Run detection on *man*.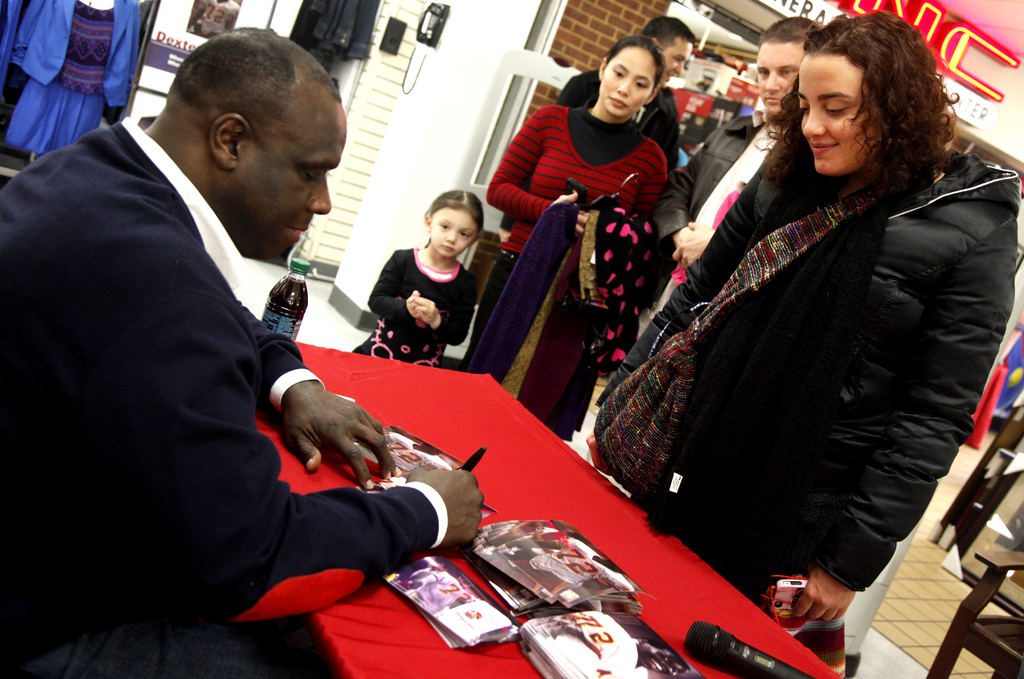
Result: [408, 563, 463, 617].
